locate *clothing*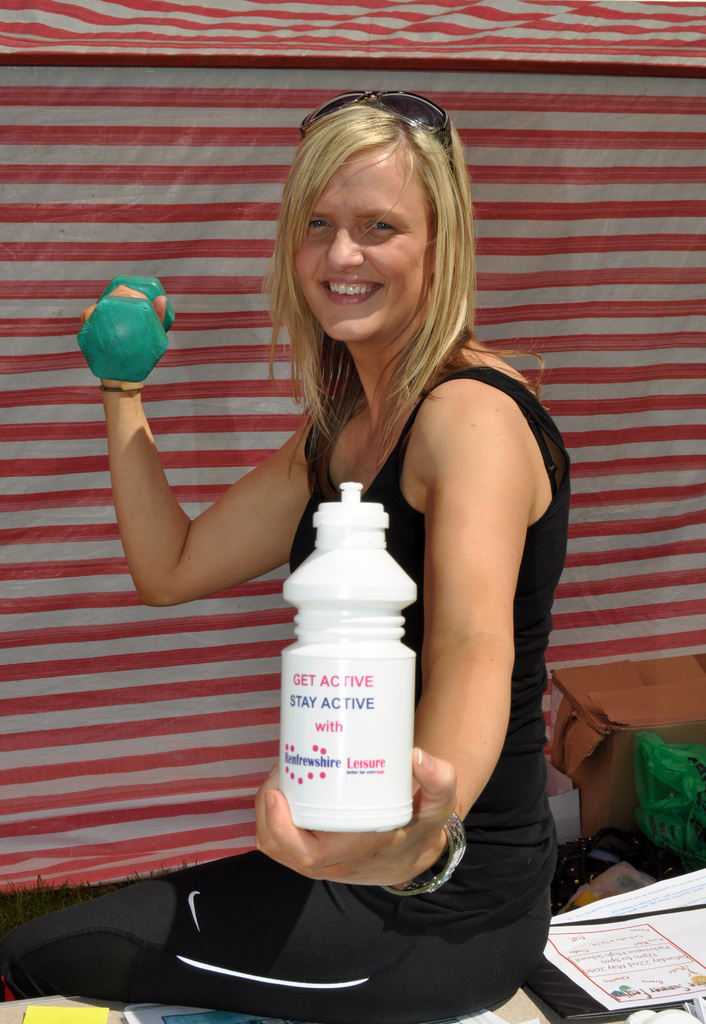
x1=134 y1=282 x2=558 y2=931
